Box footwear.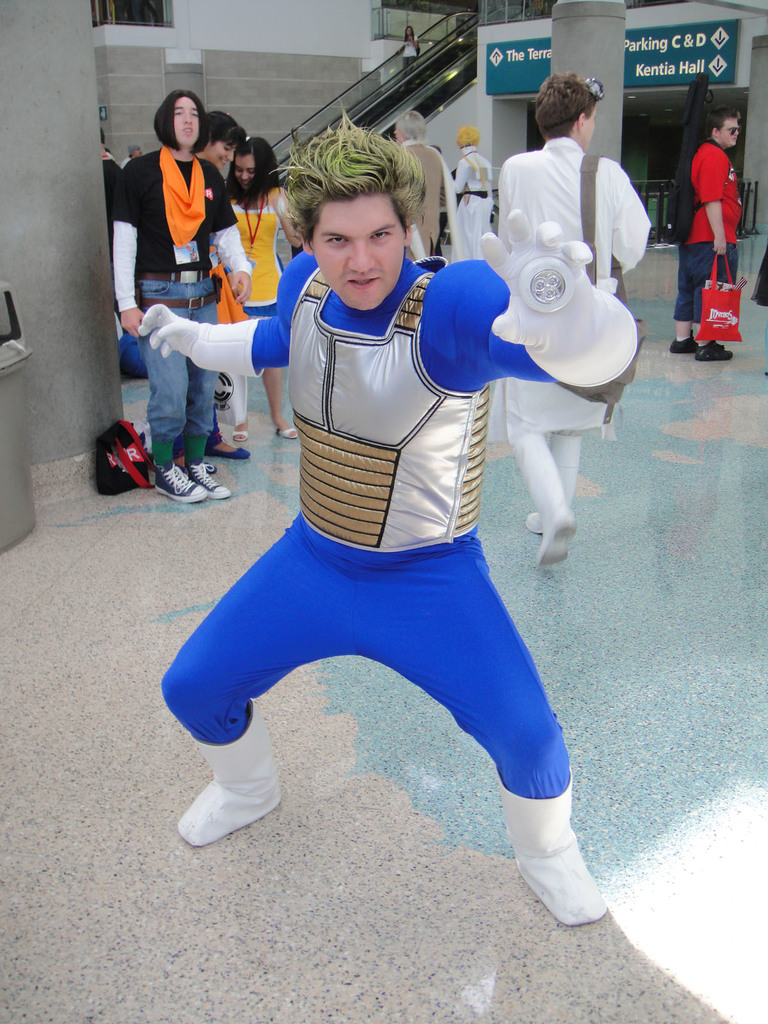
182 757 280 845.
